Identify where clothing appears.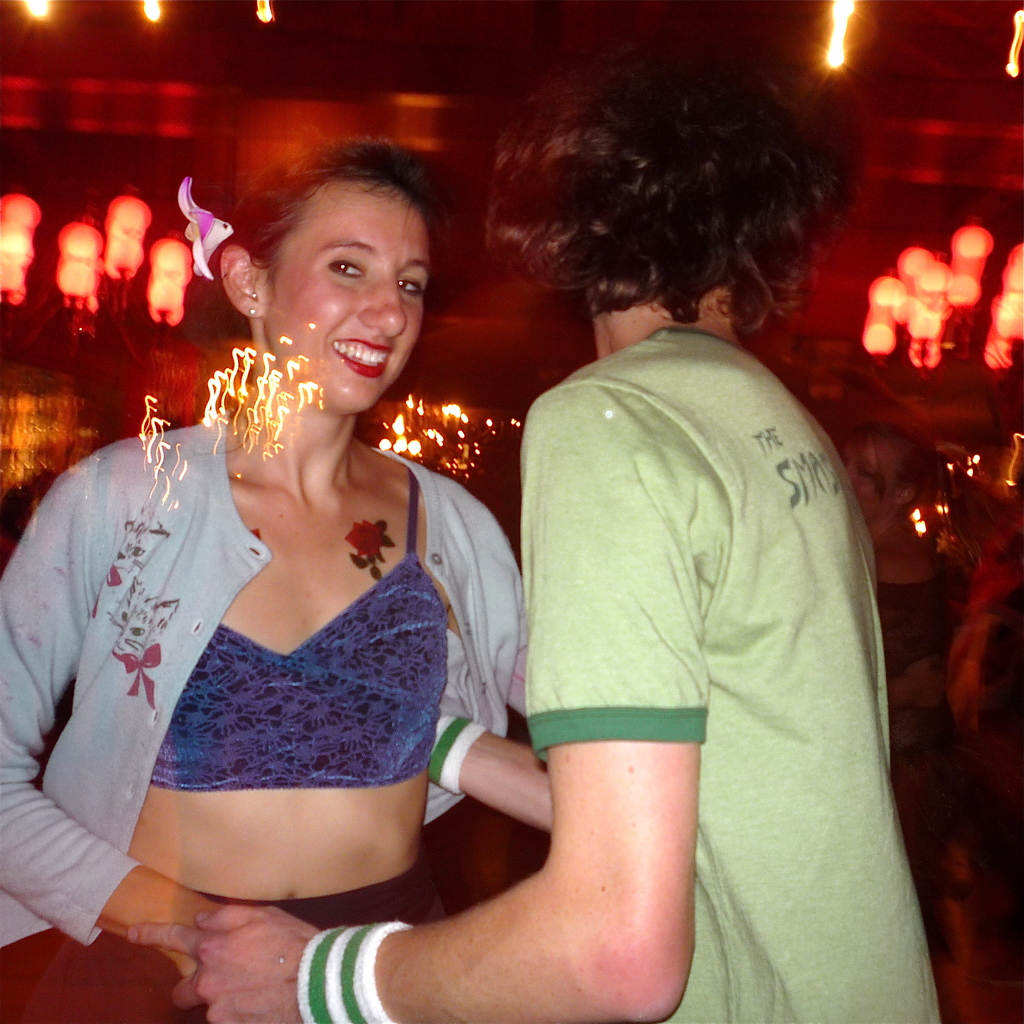
Appears at <bbox>0, 389, 538, 1022</bbox>.
